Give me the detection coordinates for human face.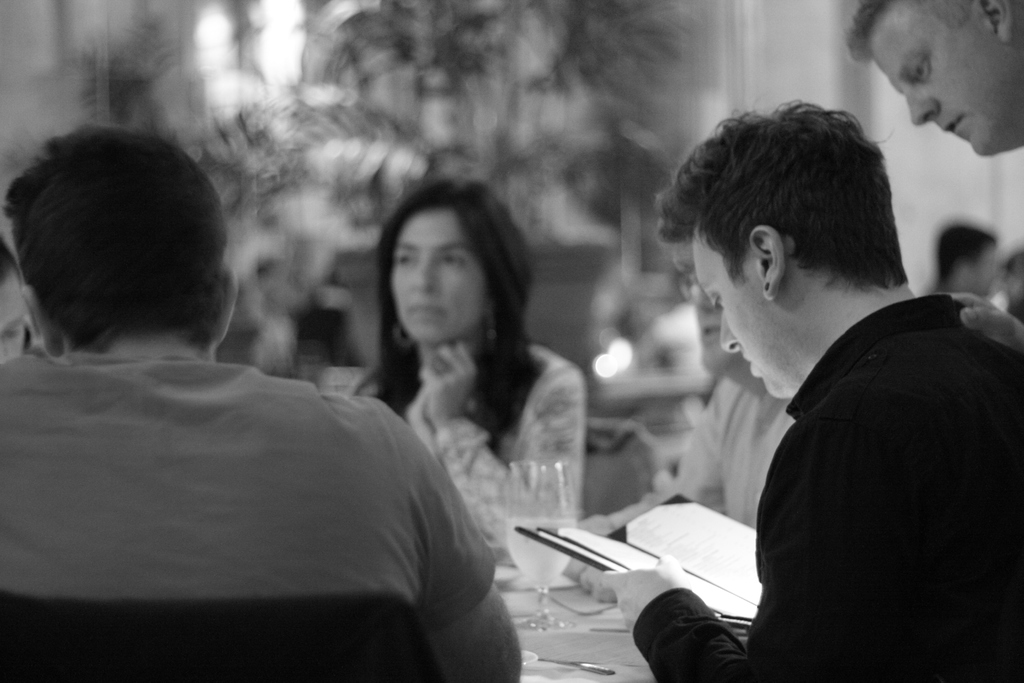
394/204/488/341.
